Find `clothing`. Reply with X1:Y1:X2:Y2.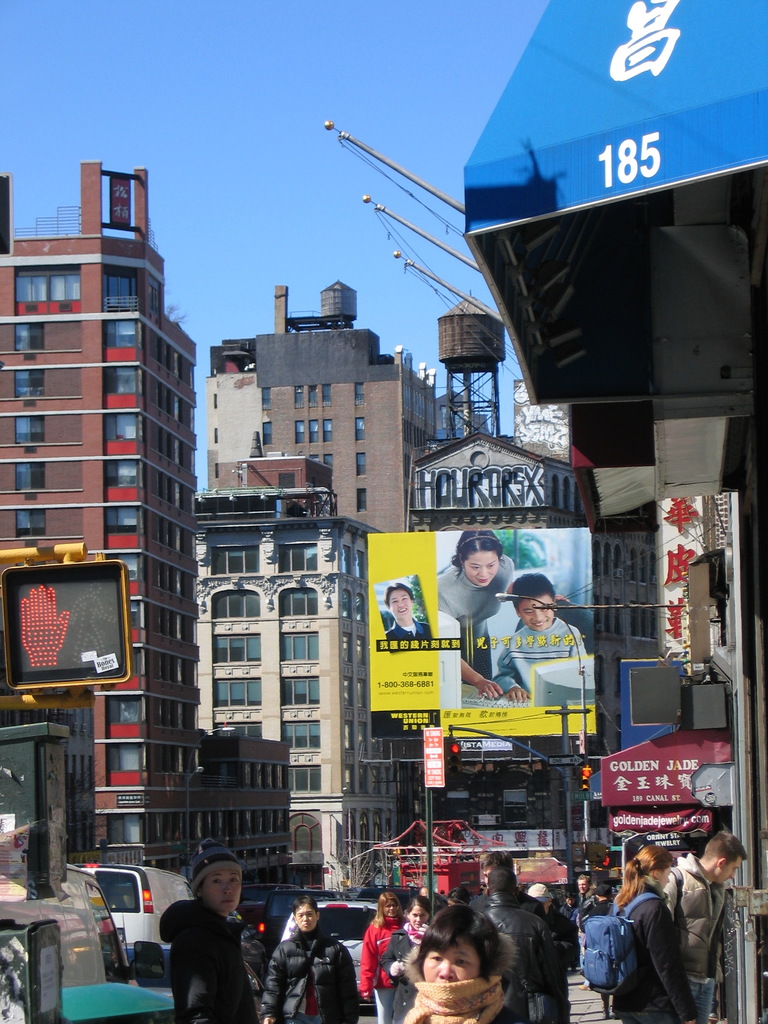
159:896:252:1023.
